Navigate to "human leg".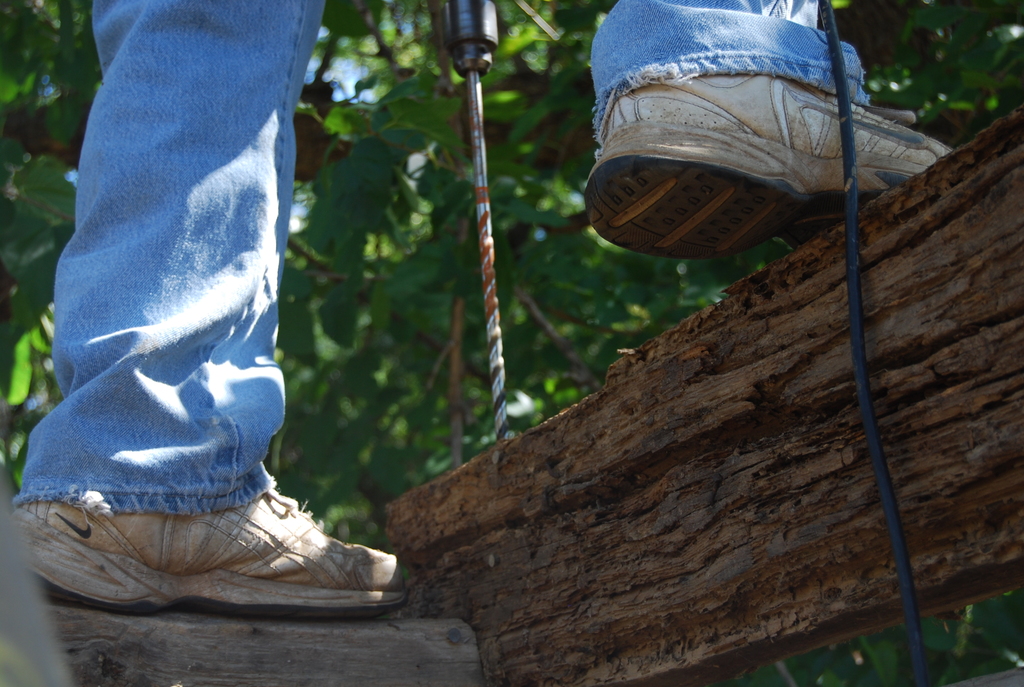
Navigation target: (591,0,957,257).
